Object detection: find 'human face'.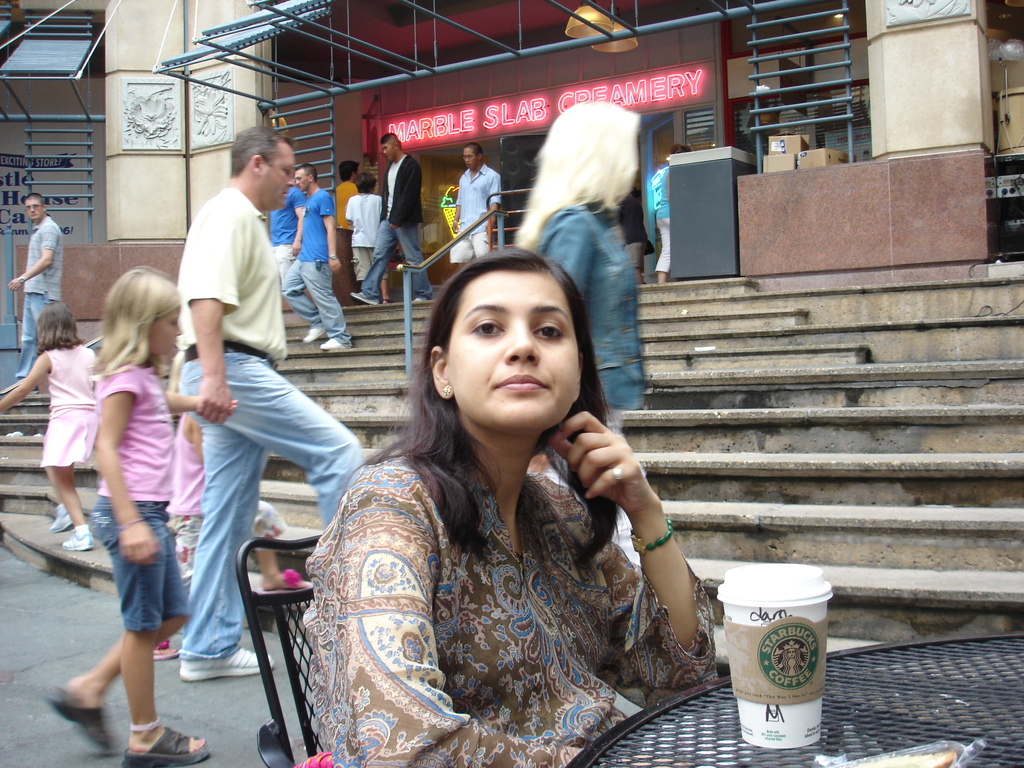
296/168/312/195.
